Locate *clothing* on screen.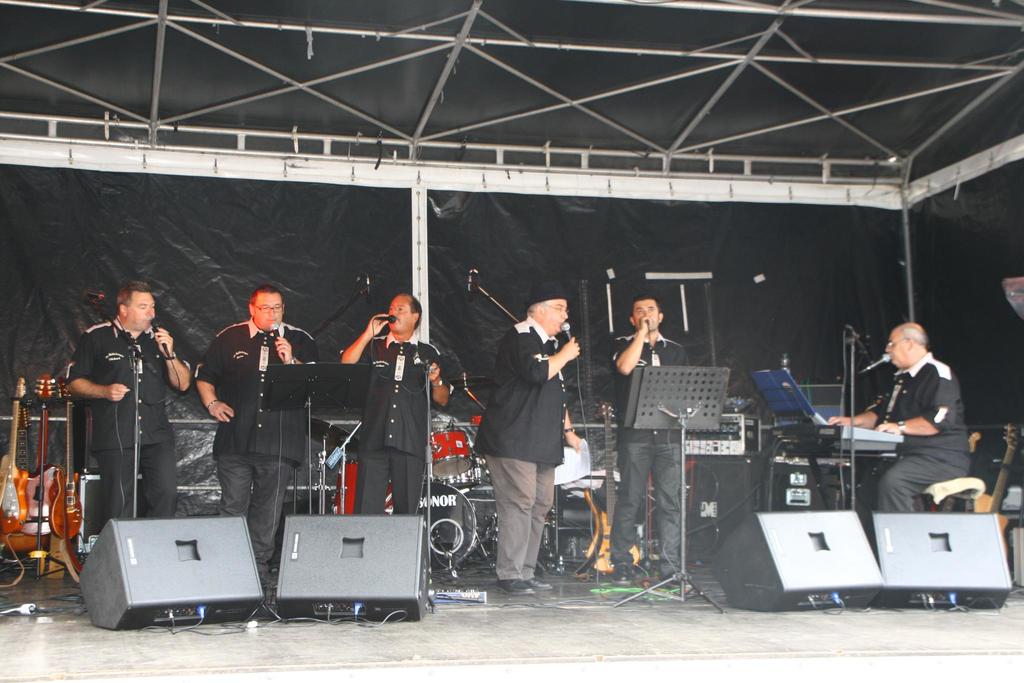
On screen at x1=854 y1=335 x2=996 y2=516.
